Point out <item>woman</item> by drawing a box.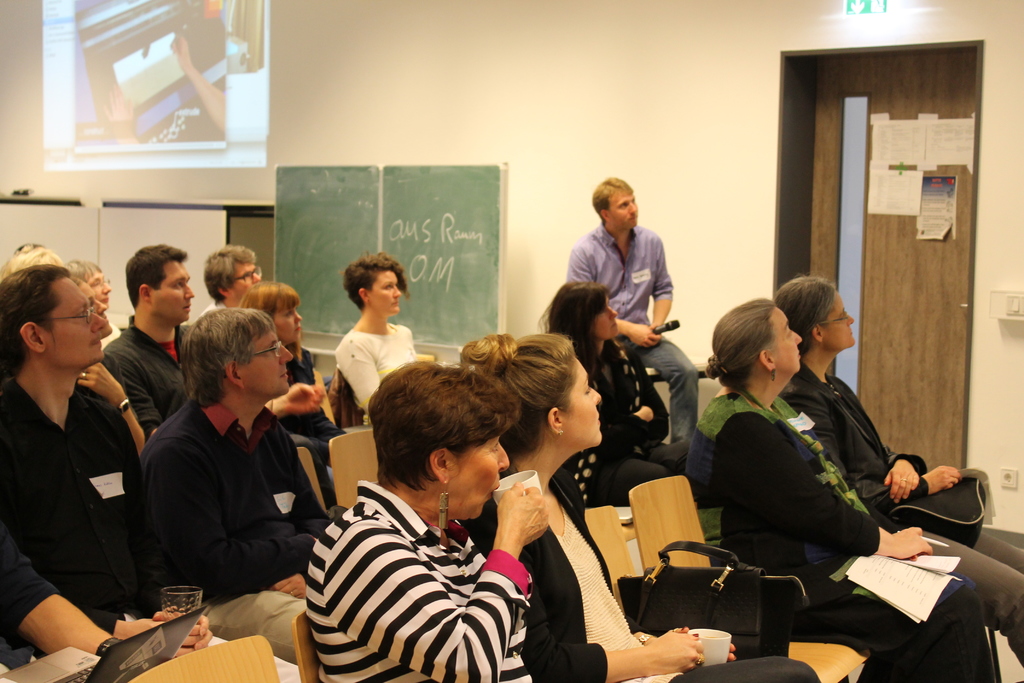
237/283/347/515.
